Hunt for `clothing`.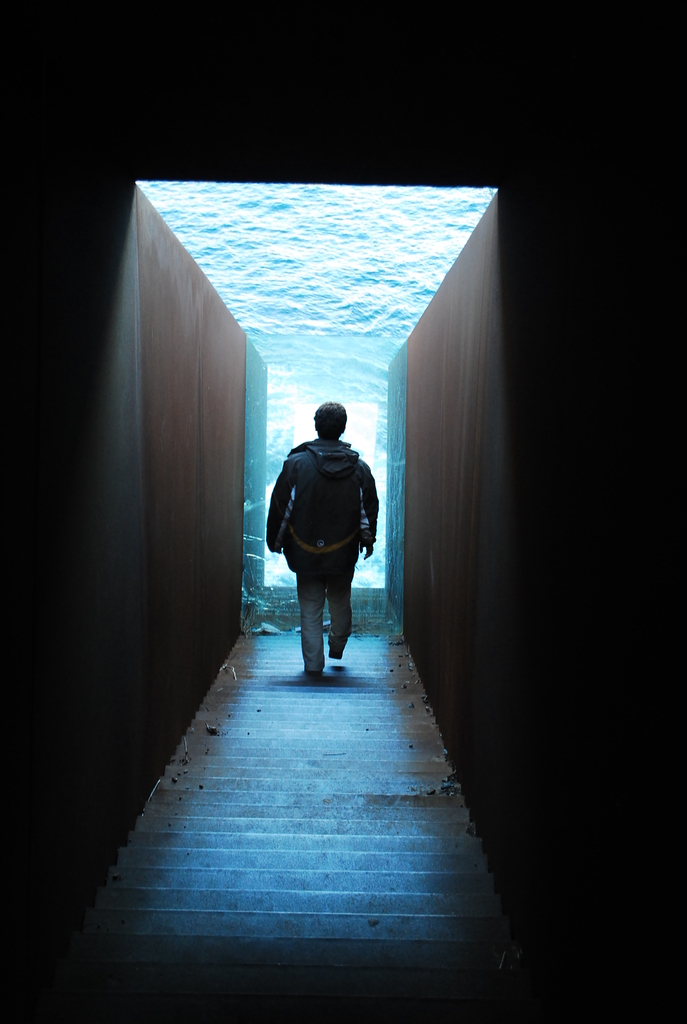
Hunted down at Rect(260, 423, 367, 658).
